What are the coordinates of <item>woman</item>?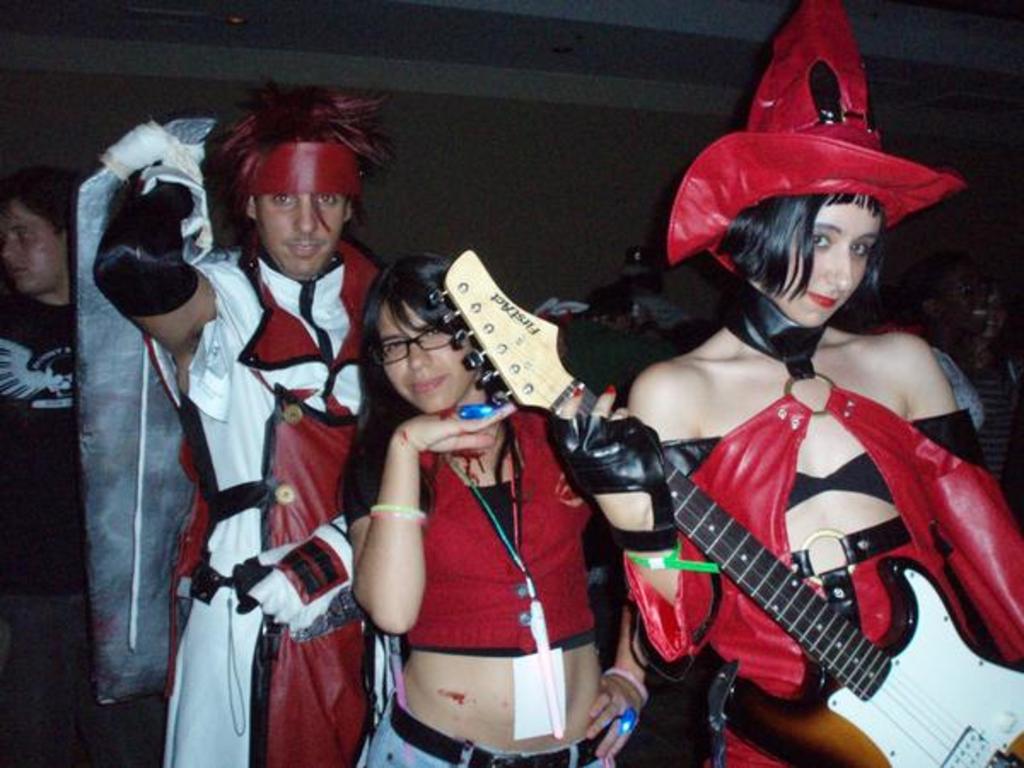
bbox=(341, 258, 696, 766).
